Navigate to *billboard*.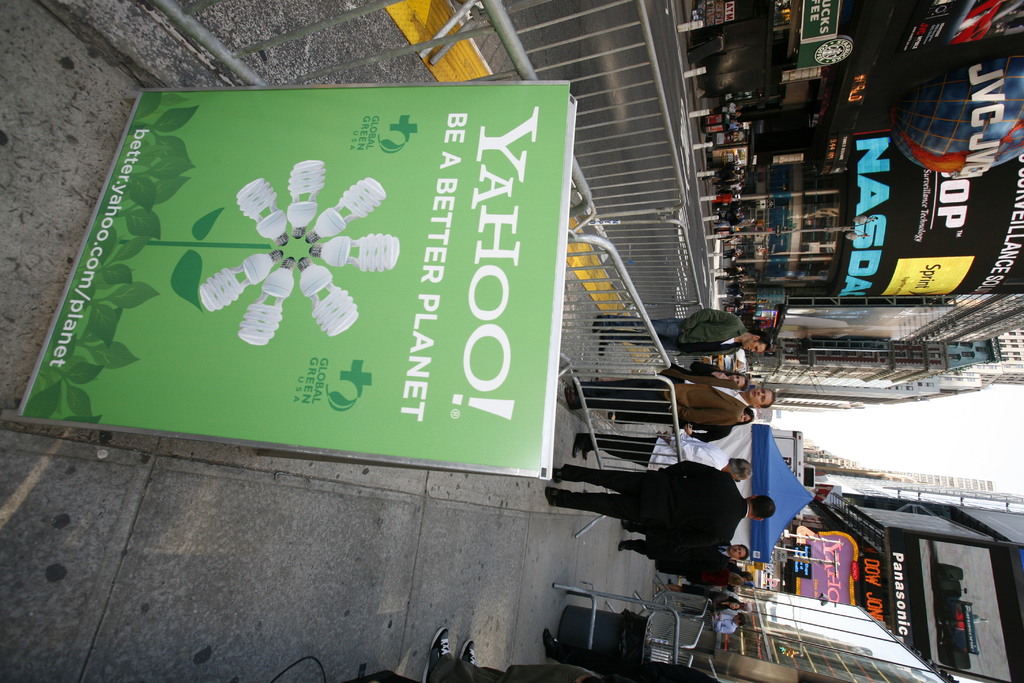
Navigation target: left=893, top=0, right=1022, bottom=60.
